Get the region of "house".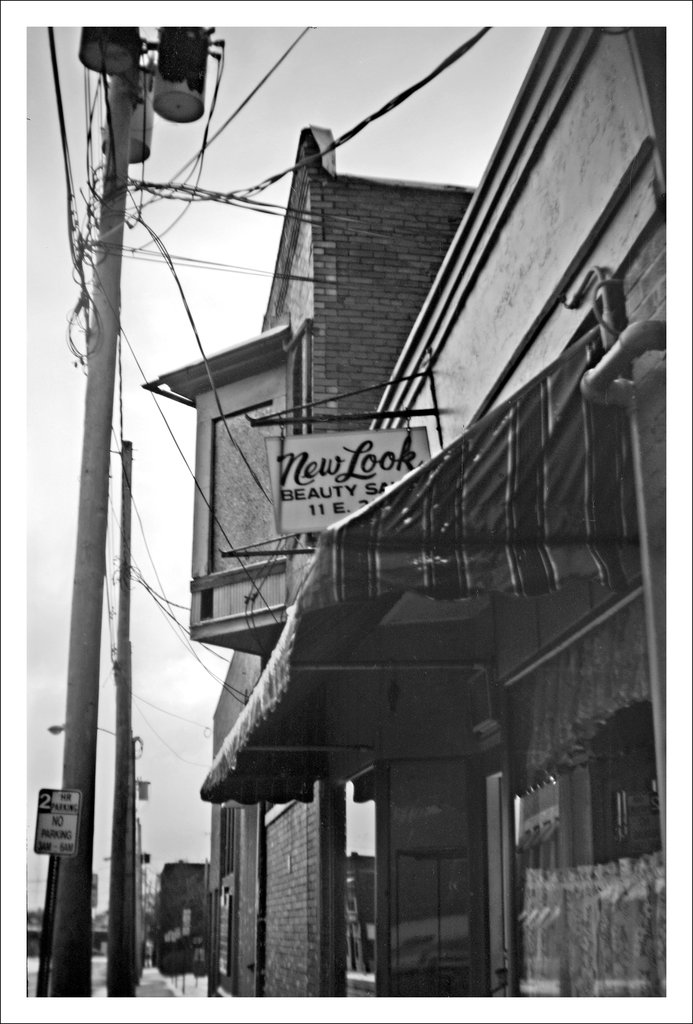
{"x1": 150, "y1": 857, "x2": 205, "y2": 968}.
